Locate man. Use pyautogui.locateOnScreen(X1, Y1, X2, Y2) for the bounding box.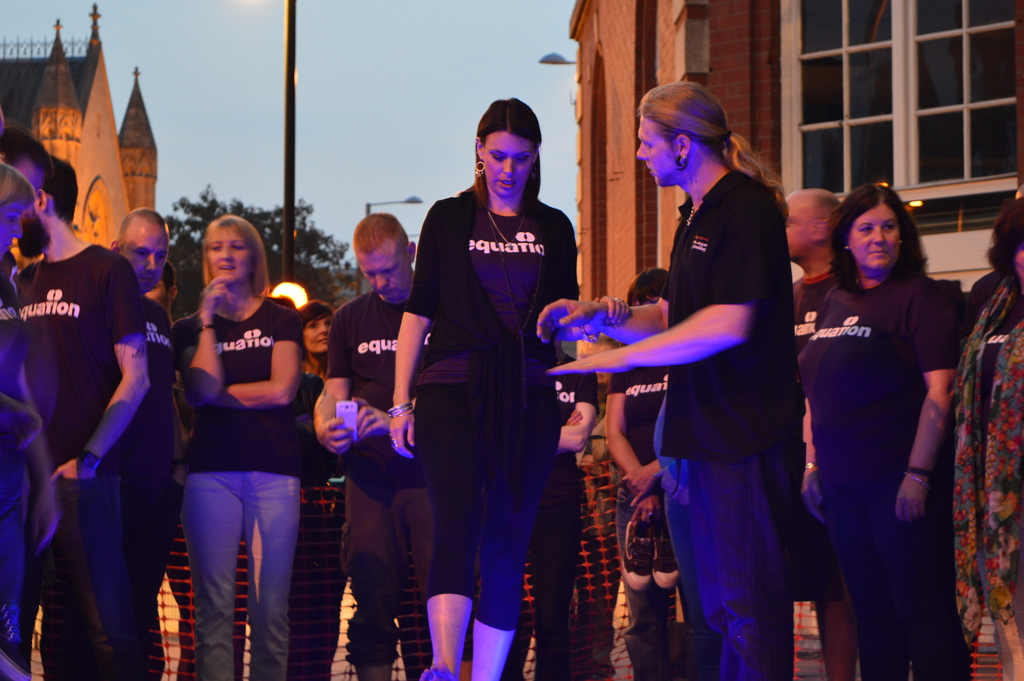
pyautogui.locateOnScreen(107, 204, 189, 680).
